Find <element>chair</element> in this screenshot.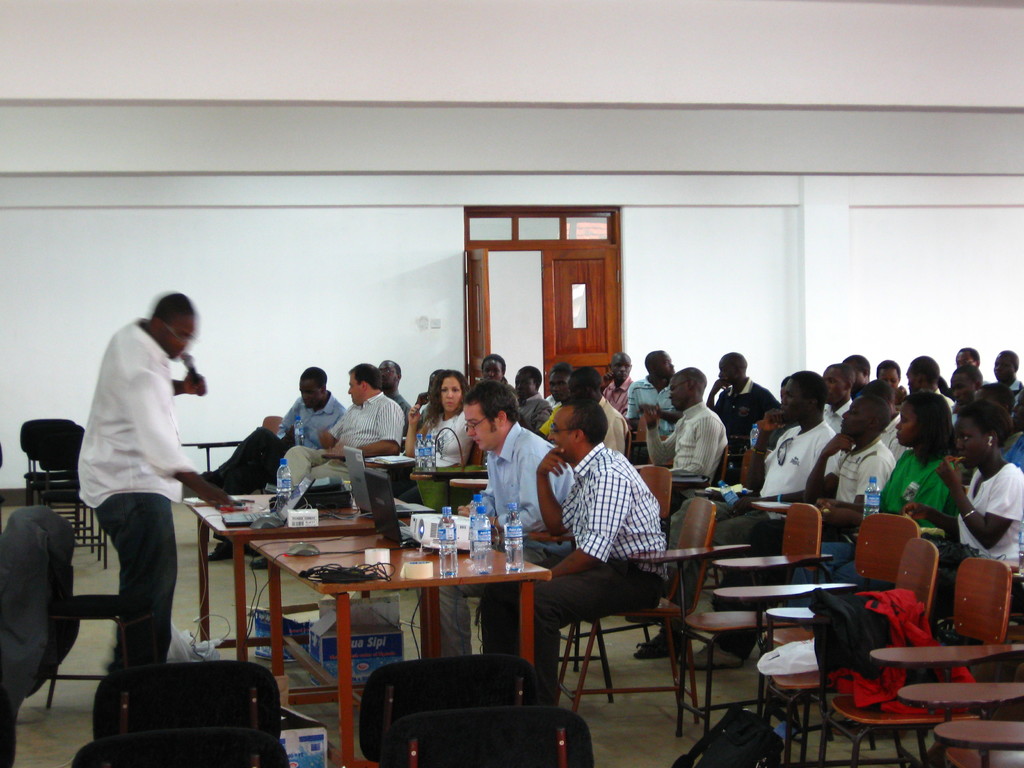
The bounding box for <element>chair</element> is select_region(359, 657, 557, 767).
